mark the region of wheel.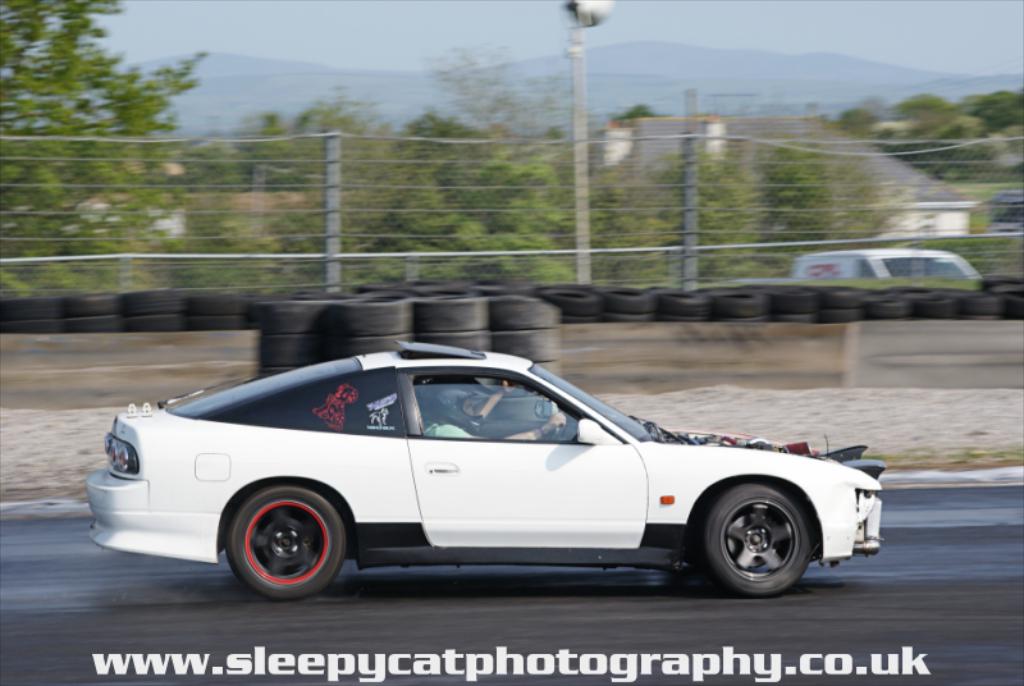
Region: Rect(698, 483, 813, 602).
